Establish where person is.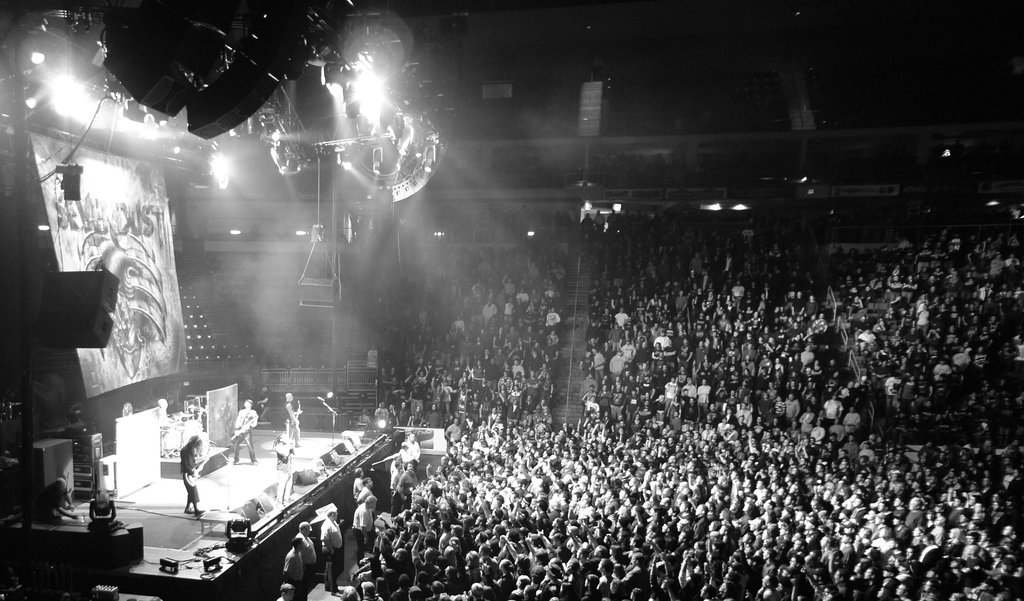
Established at {"left": 351, "top": 492, "right": 378, "bottom": 565}.
